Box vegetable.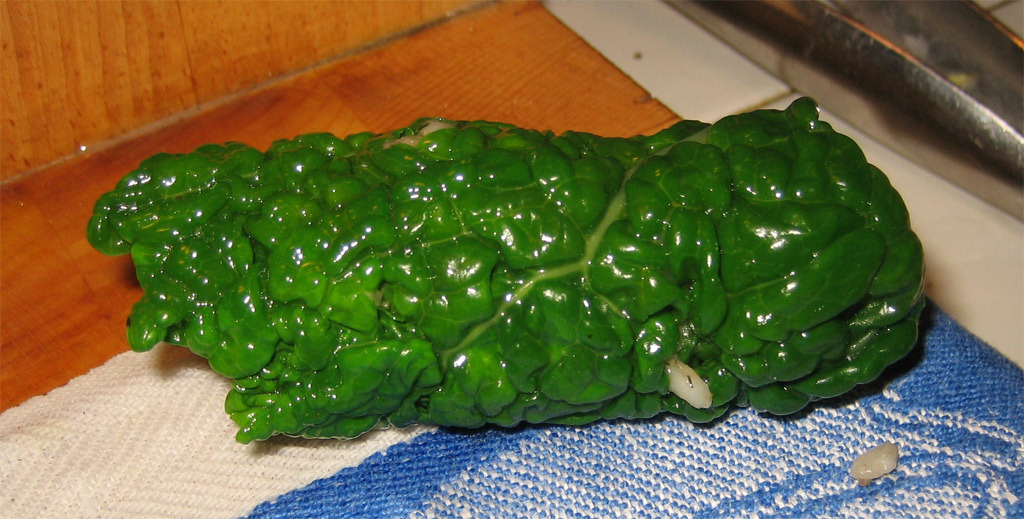
(x1=87, y1=85, x2=926, y2=444).
